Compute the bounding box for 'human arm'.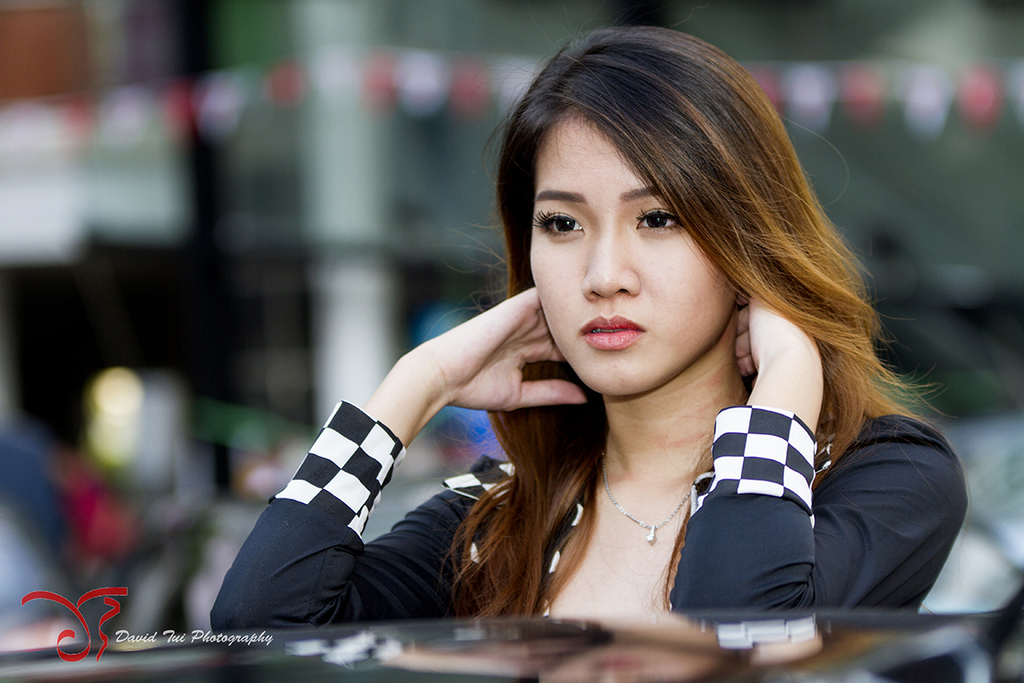
box(662, 280, 972, 636).
